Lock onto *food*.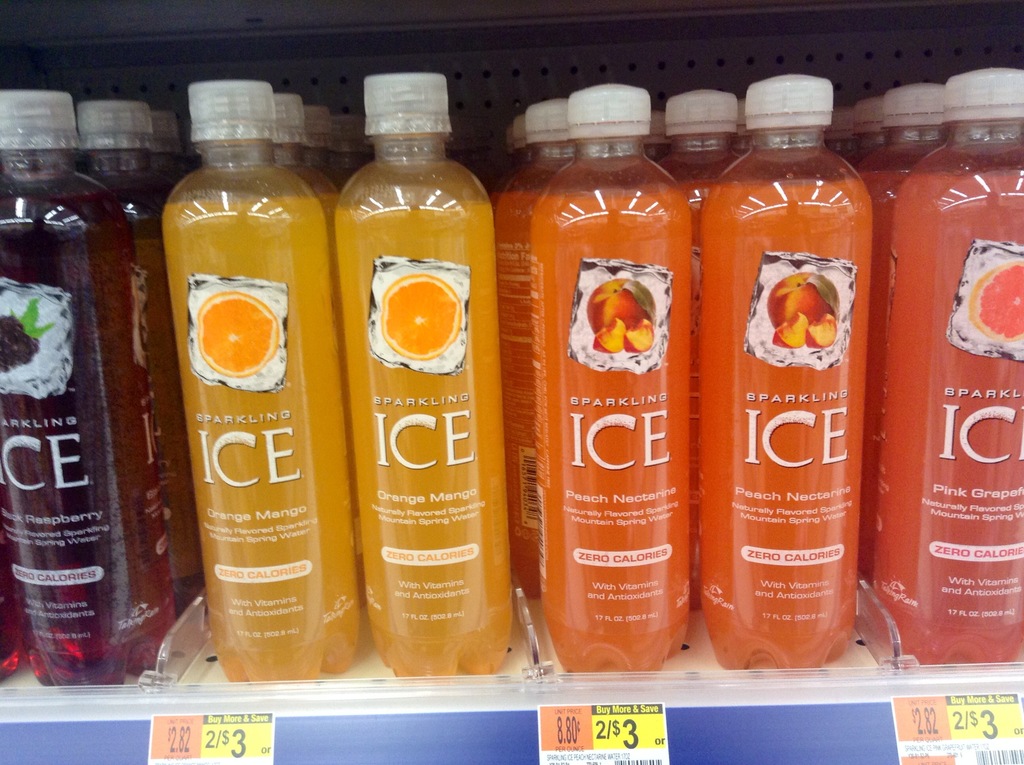
Locked: box(972, 262, 1023, 344).
